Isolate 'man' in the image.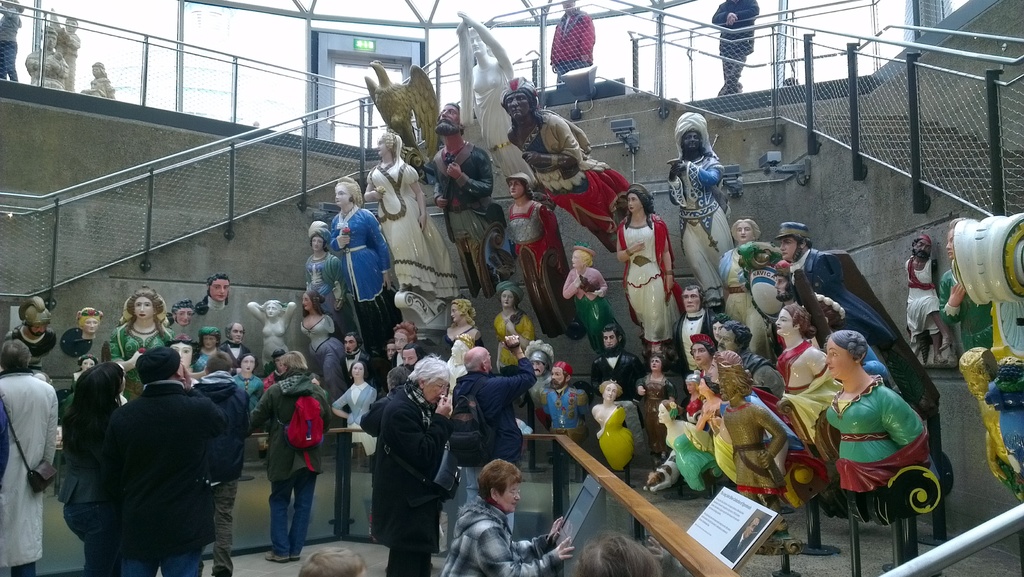
Isolated region: 337 332 373 389.
